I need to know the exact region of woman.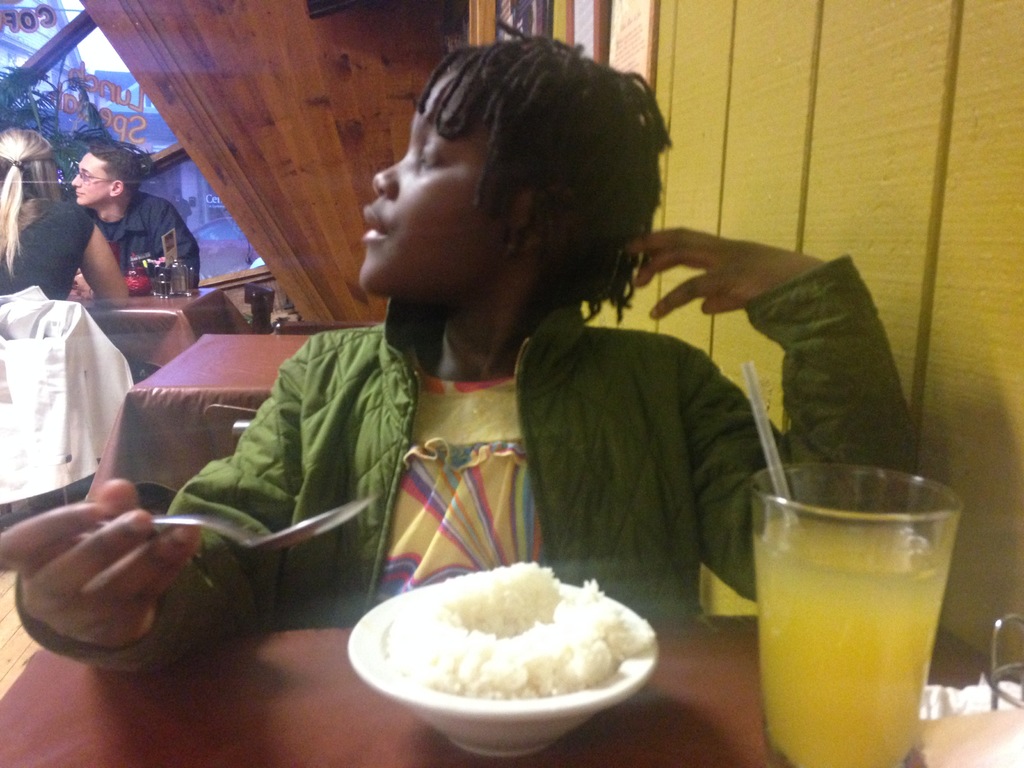
Region: bbox=[0, 125, 130, 307].
